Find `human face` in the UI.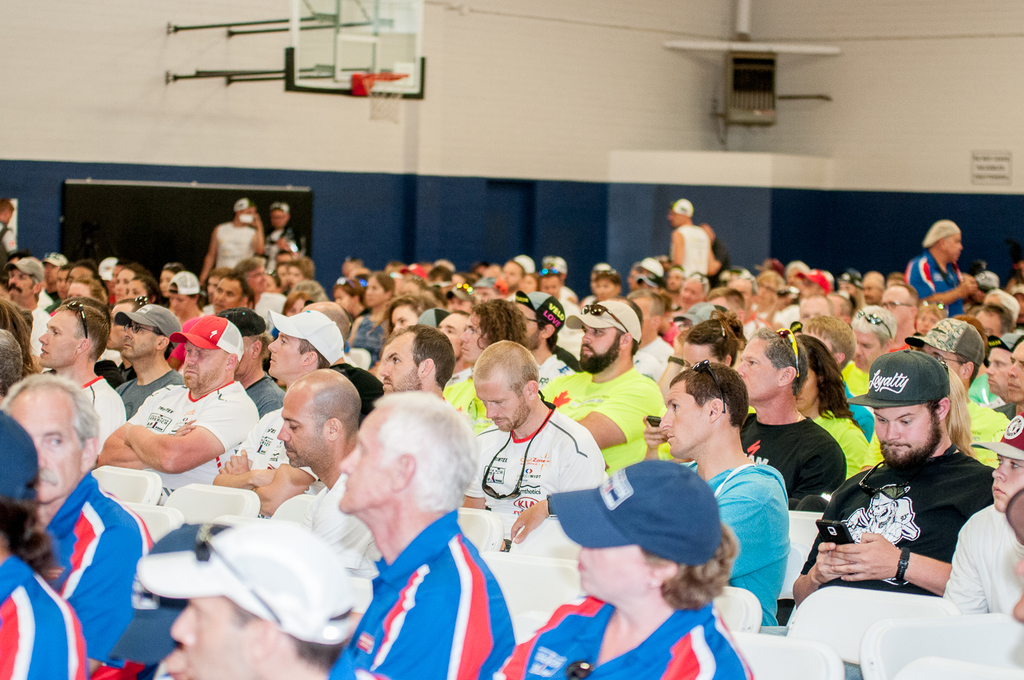
UI element at x1=1010, y1=345, x2=1023, y2=403.
